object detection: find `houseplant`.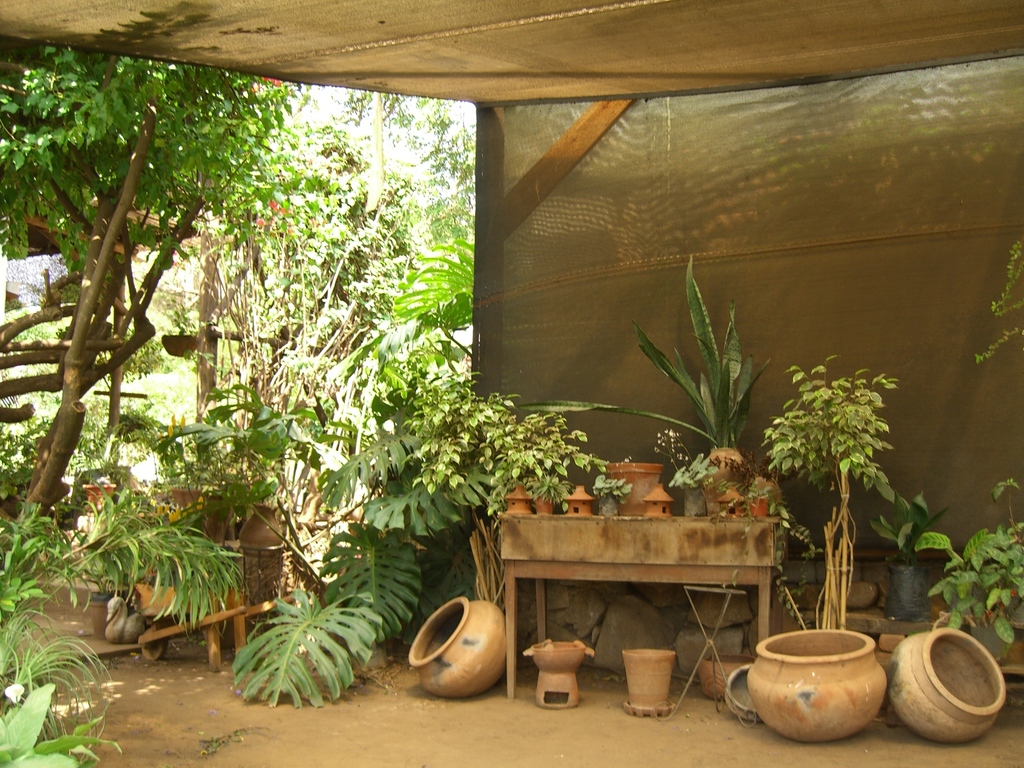
{"left": 865, "top": 484, "right": 966, "bottom": 621}.
